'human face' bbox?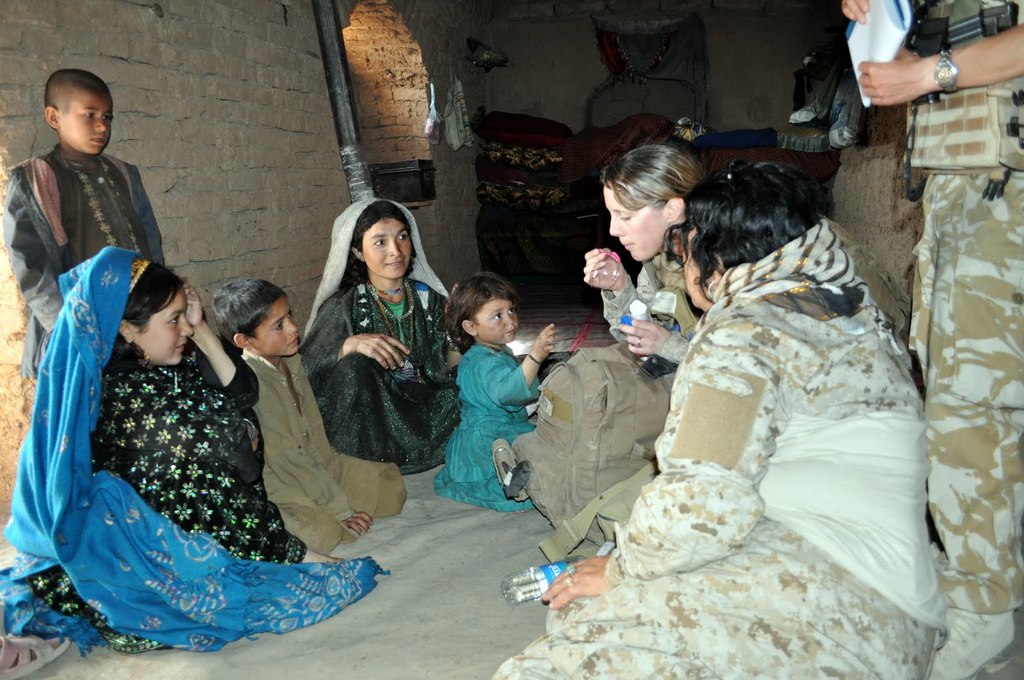
Rect(361, 219, 413, 278)
